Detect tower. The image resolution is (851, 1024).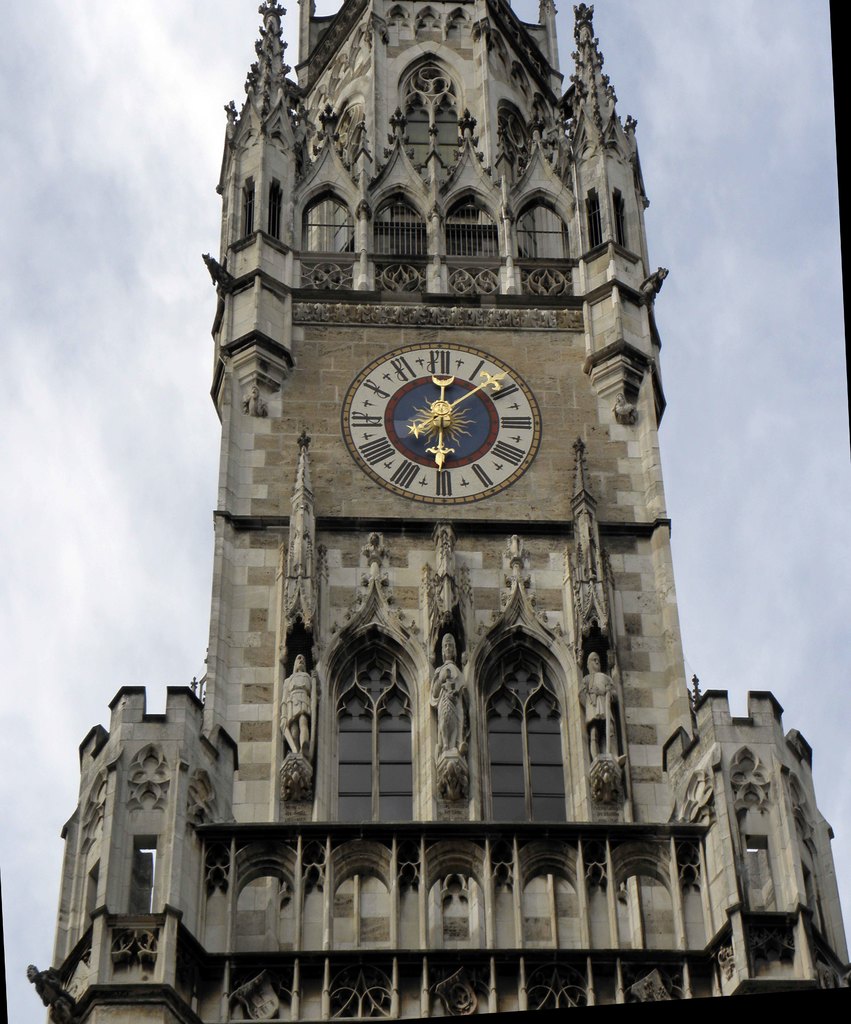
bbox=(29, 0, 850, 1023).
